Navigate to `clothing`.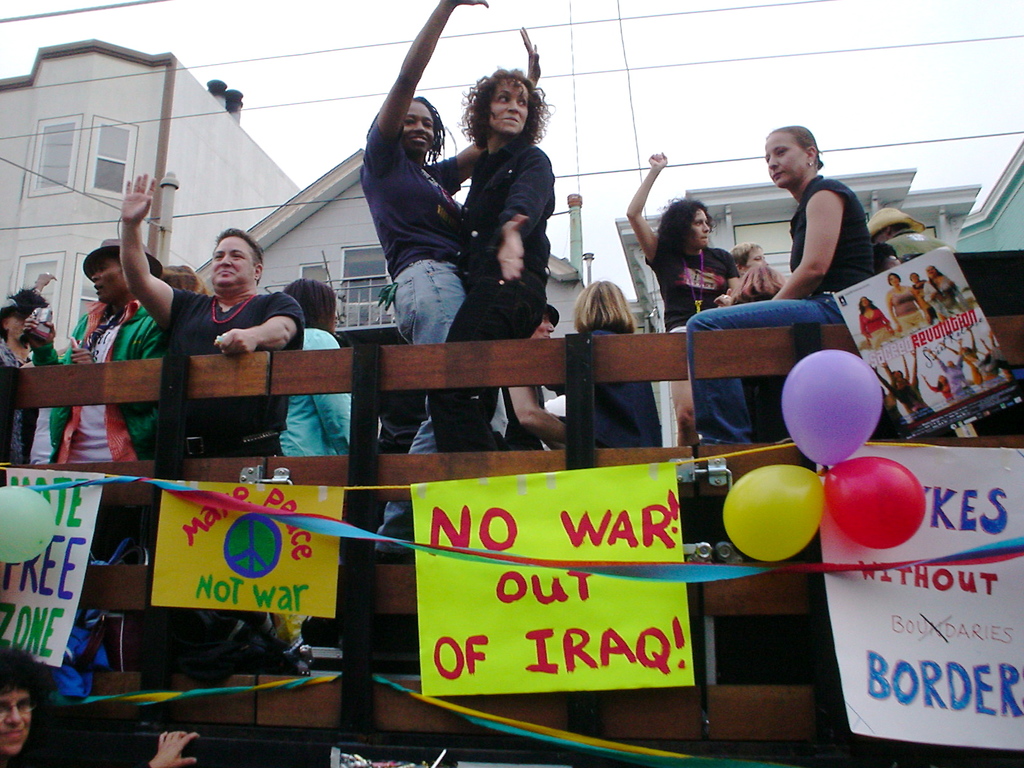
Navigation target: pyautogui.locateOnScreen(463, 159, 552, 442).
